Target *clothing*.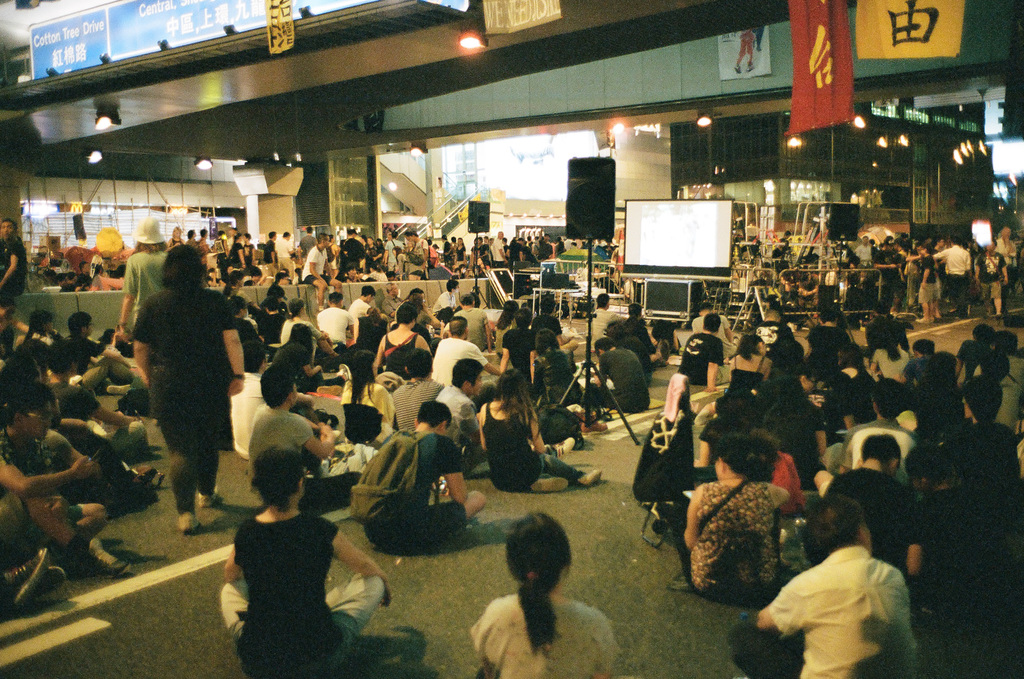
Target region: 868 347 917 404.
